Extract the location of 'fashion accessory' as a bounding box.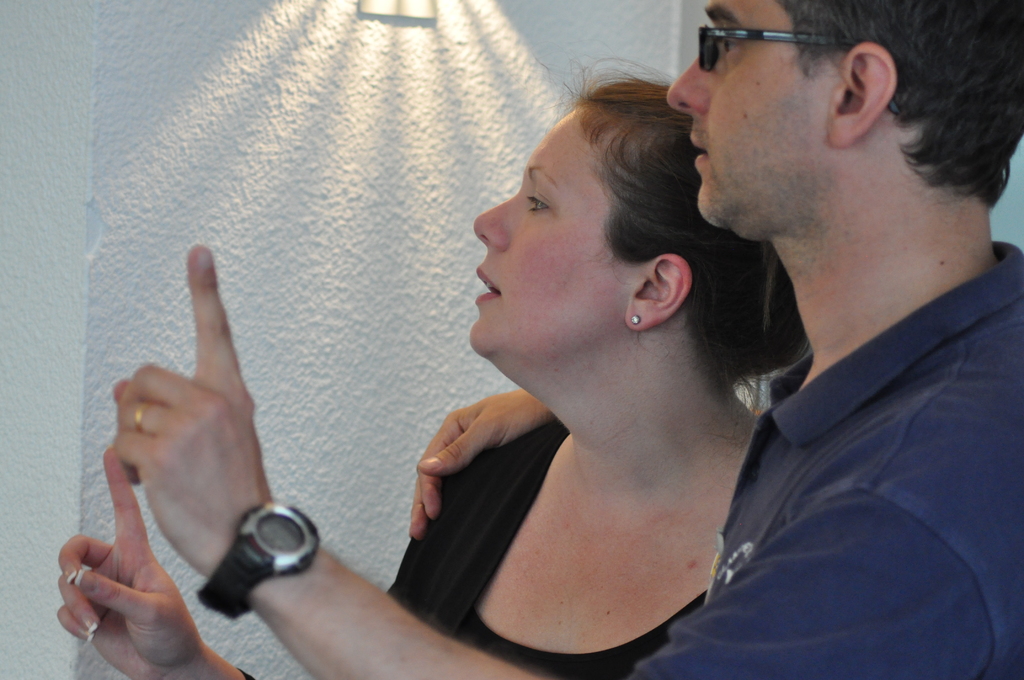
[61, 558, 93, 591].
